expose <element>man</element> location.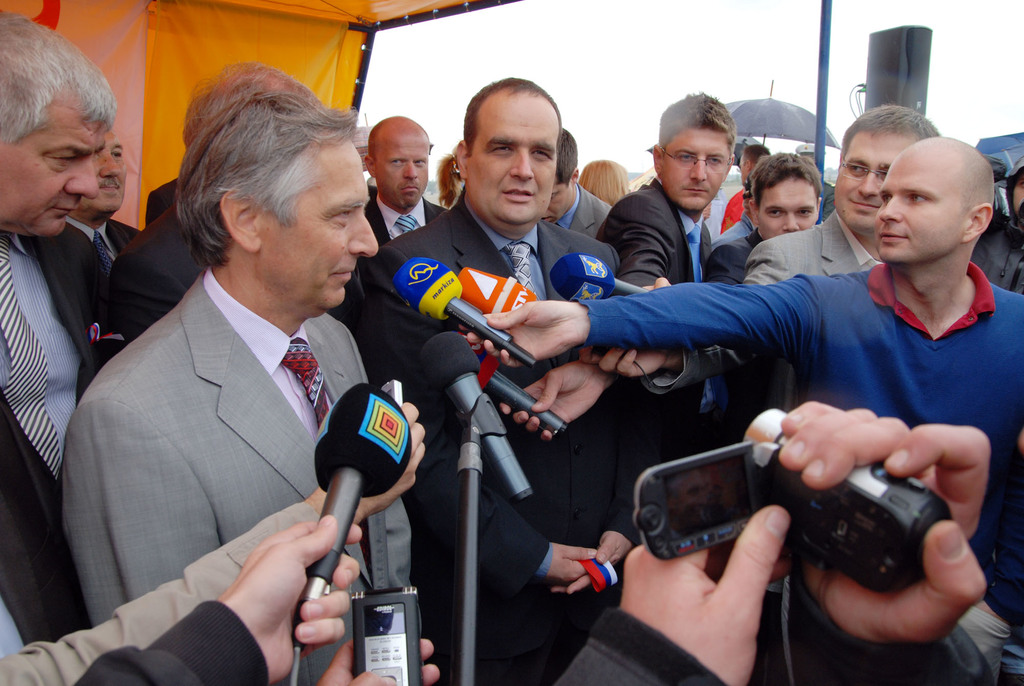
Exposed at 708,181,755,248.
